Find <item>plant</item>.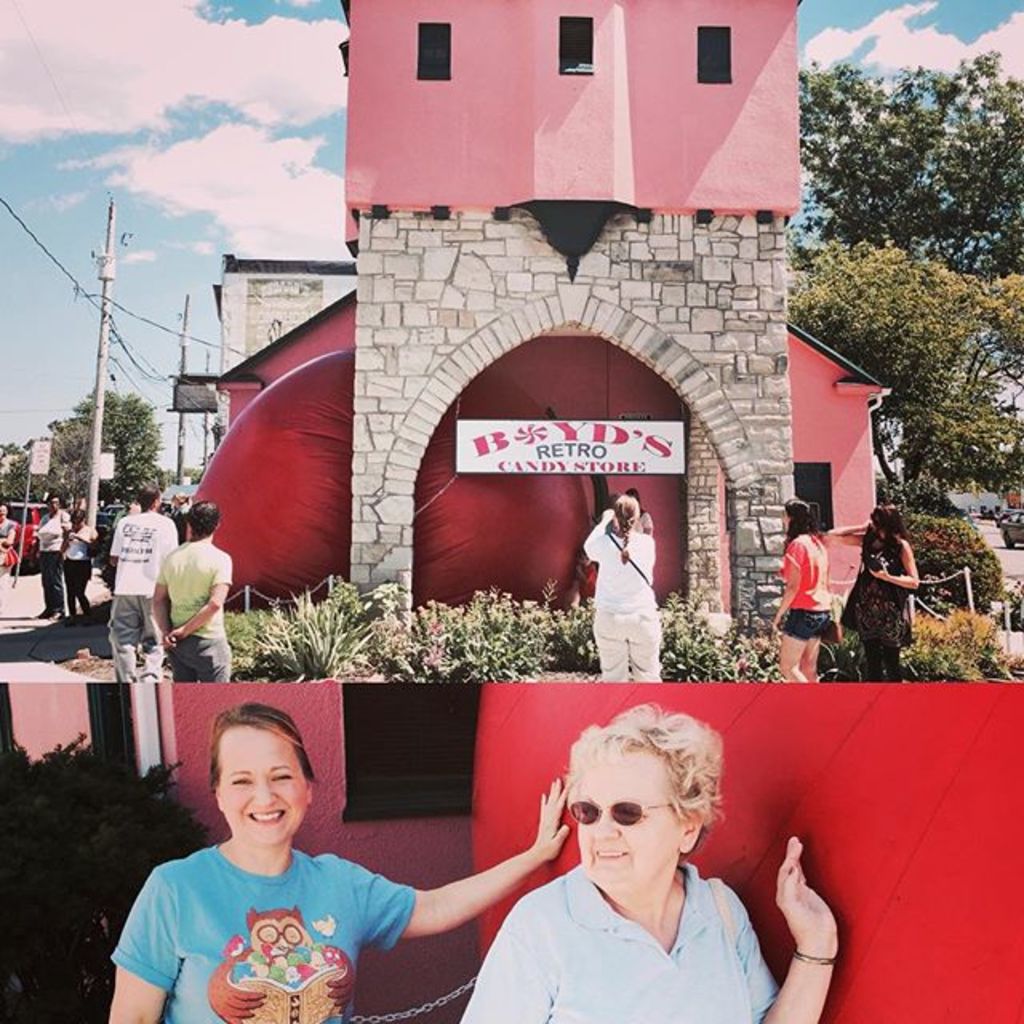
select_region(813, 627, 867, 685).
